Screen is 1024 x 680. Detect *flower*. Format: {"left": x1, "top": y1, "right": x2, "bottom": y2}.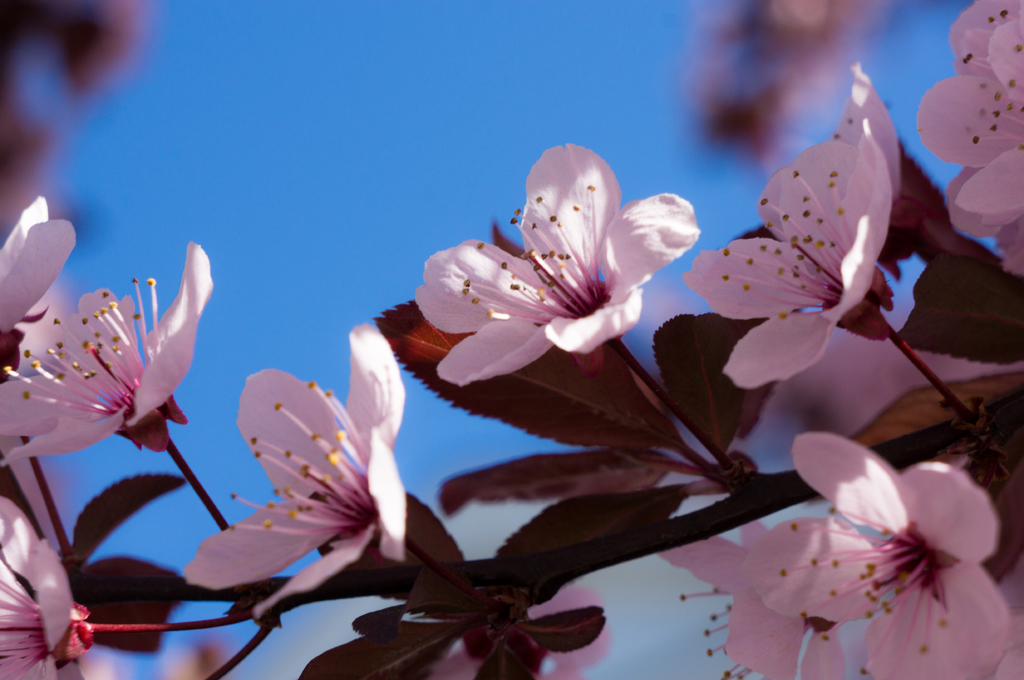
{"left": 186, "top": 324, "right": 410, "bottom": 622}.
